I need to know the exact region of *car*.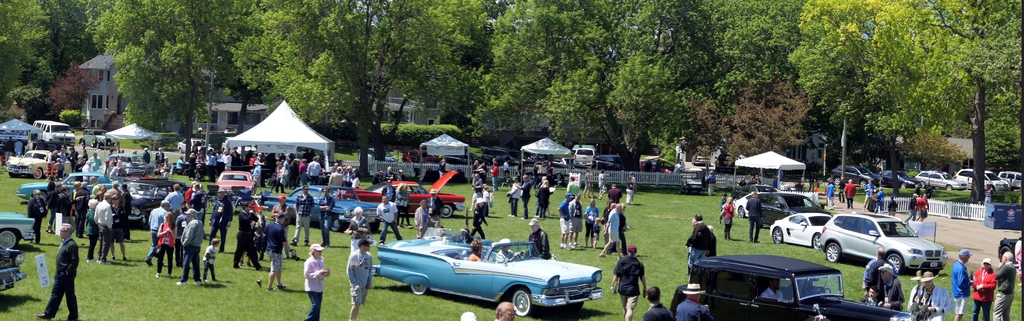
Region: [30, 118, 75, 141].
